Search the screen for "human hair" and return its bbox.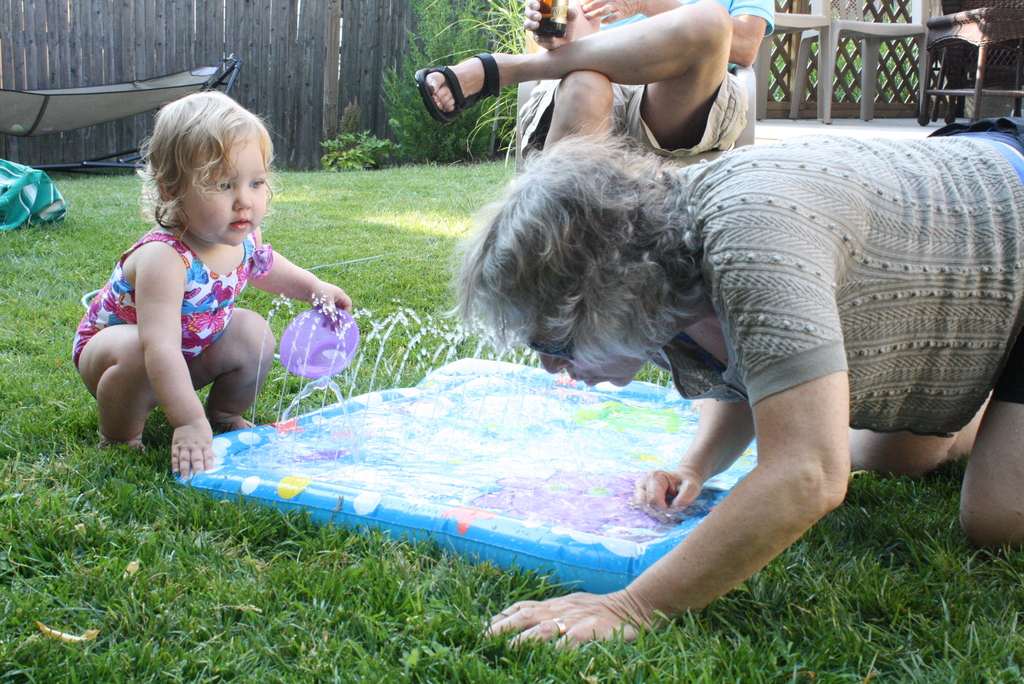
Found: {"x1": 112, "y1": 85, "x2": 264, "y2": 251}.
